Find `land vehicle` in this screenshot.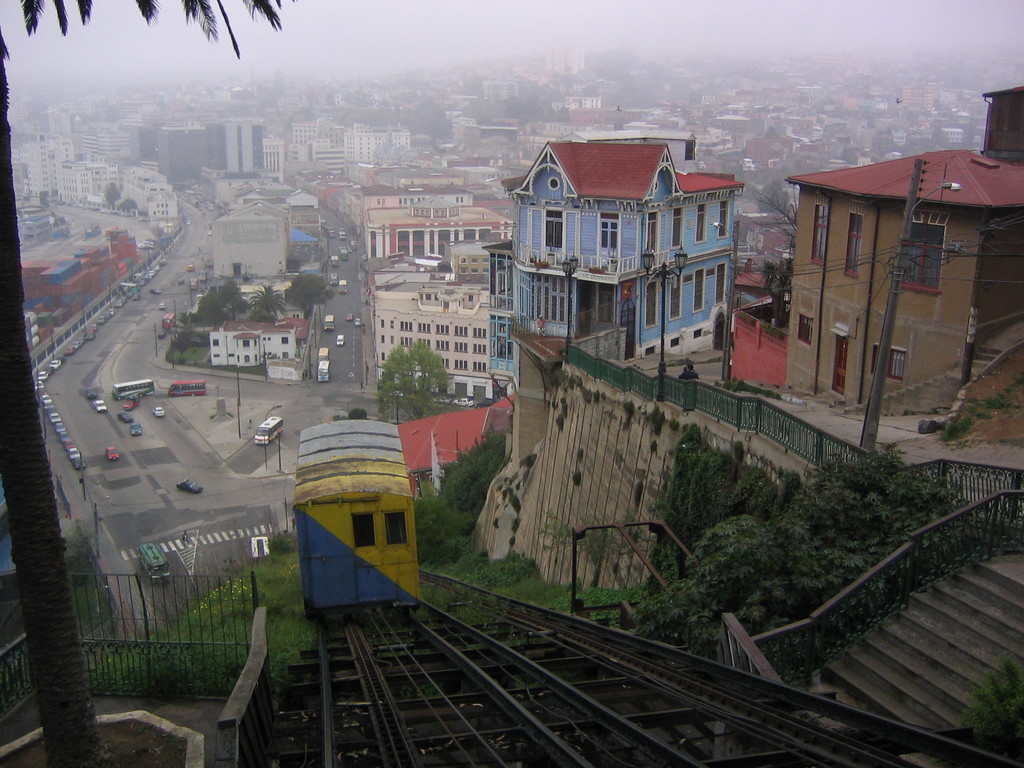
The bounding box for `land vehicle` is 333 257 335 264.
